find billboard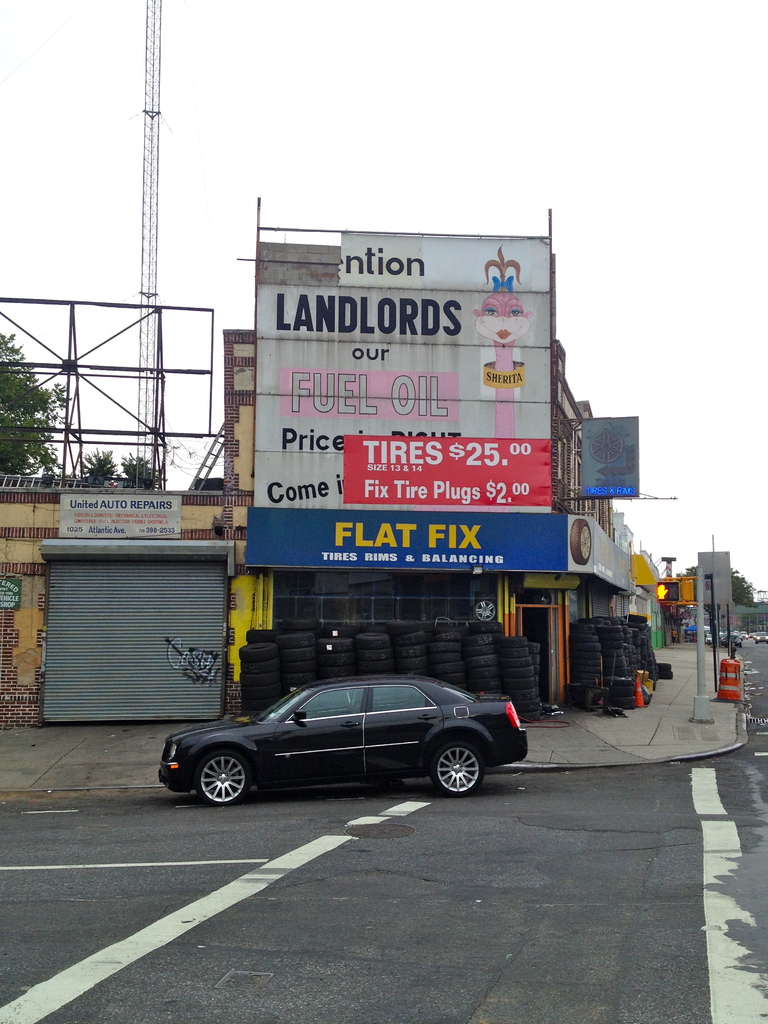
{"x1": 237, "y1": 212, "x2": 581, "y2": 606}
